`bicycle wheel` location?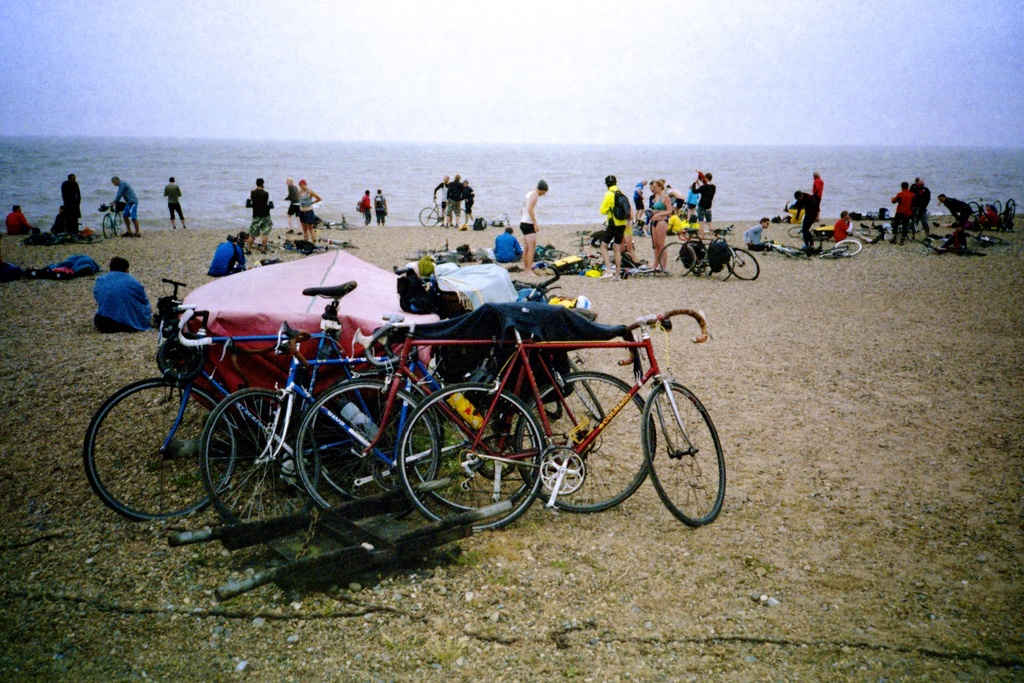
{"left": 836, "top": 239, "right": 861, "bottom": 257}
